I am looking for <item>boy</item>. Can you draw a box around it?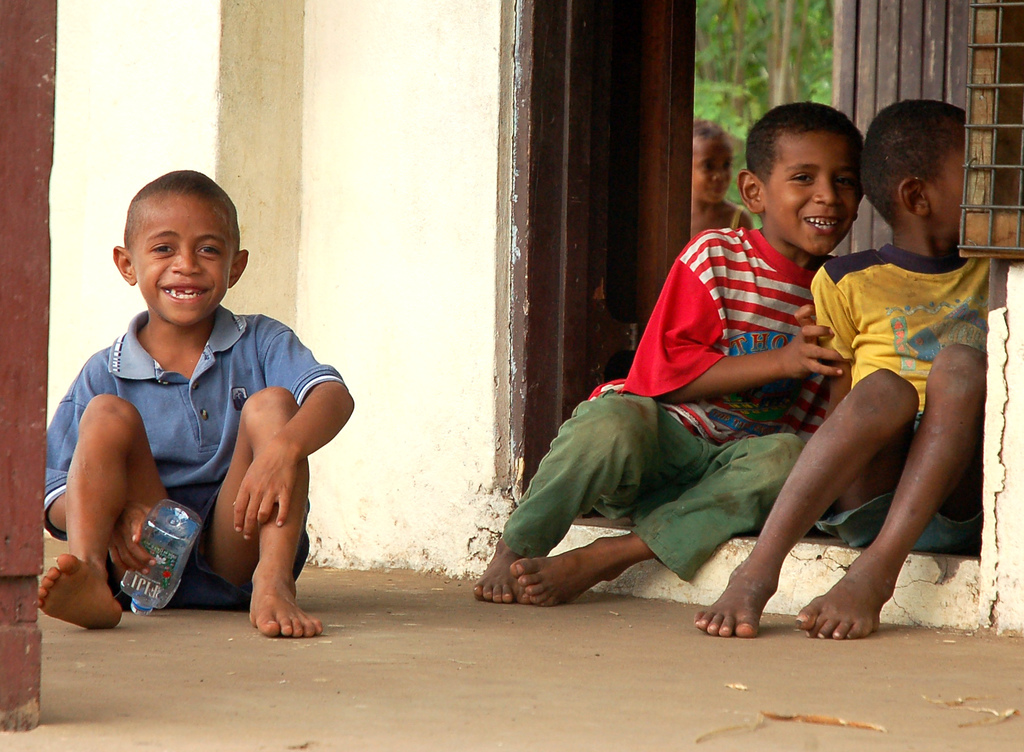
Sure, the bounding box is x1=472 y1=102 x2=866 y2=607.
